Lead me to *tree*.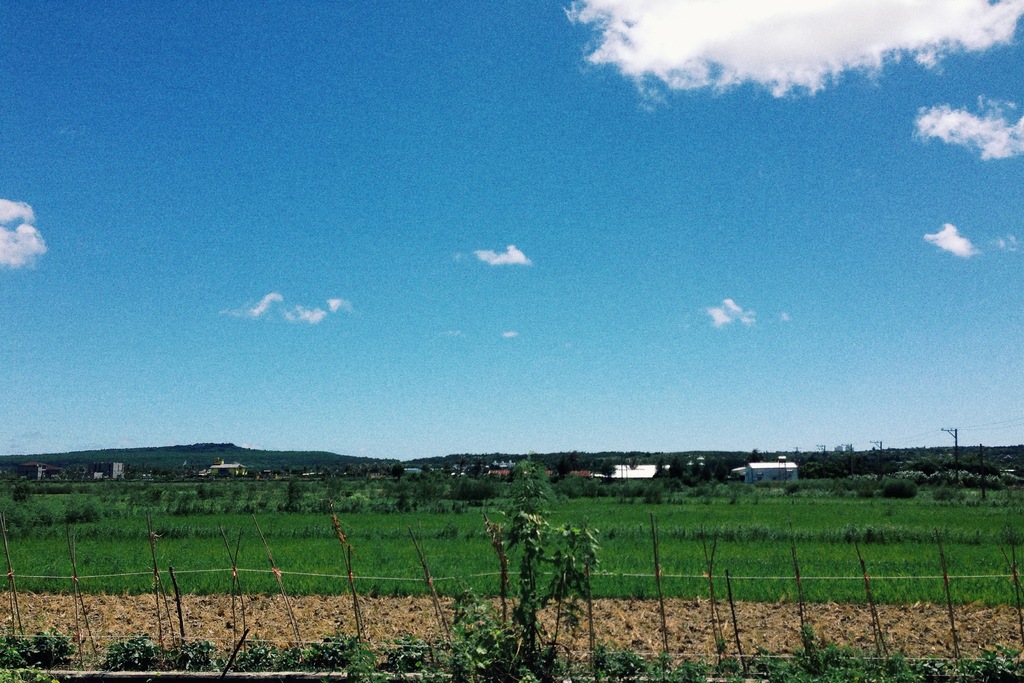
Lead to <bbox>796, 452, 1023, 478</bbox>.
